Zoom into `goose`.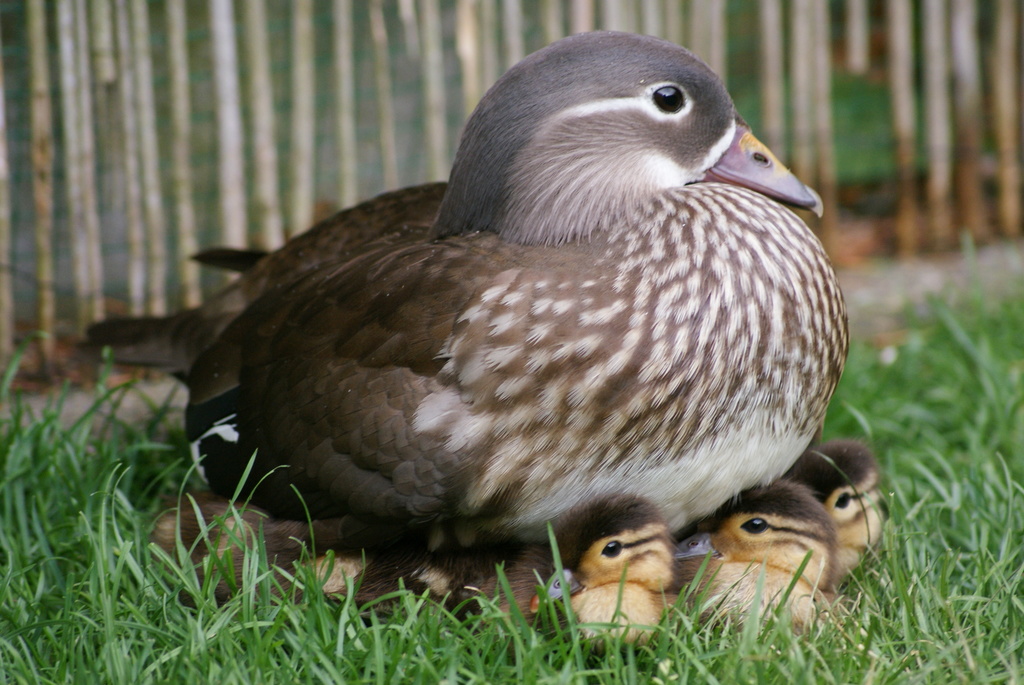
Zoom target: [x1=700, y1=488, x2=850, y2=645].
